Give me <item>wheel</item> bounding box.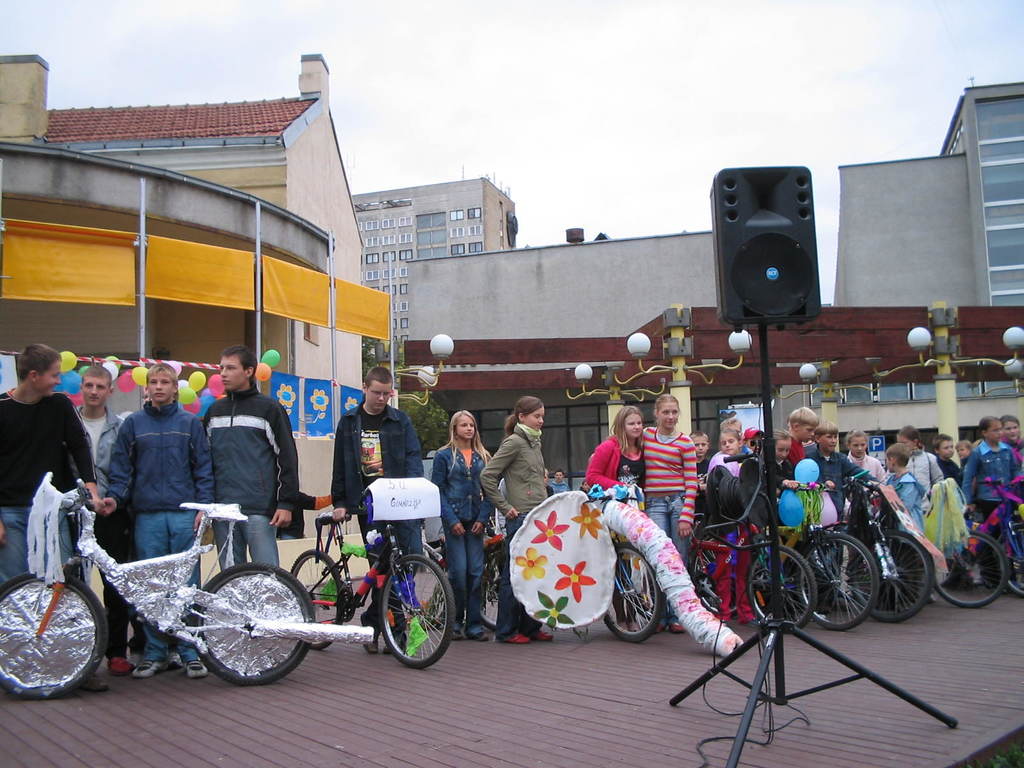
detection(480, 552, 509, 631).
